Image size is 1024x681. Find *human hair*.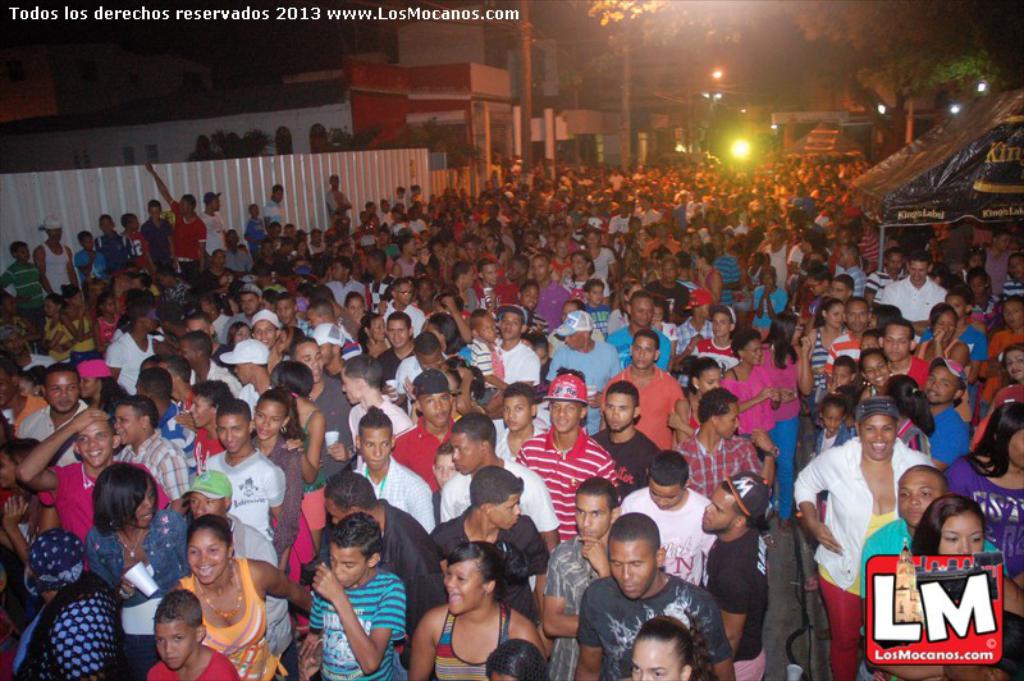
bbox=[90, 462, 163, 545].
